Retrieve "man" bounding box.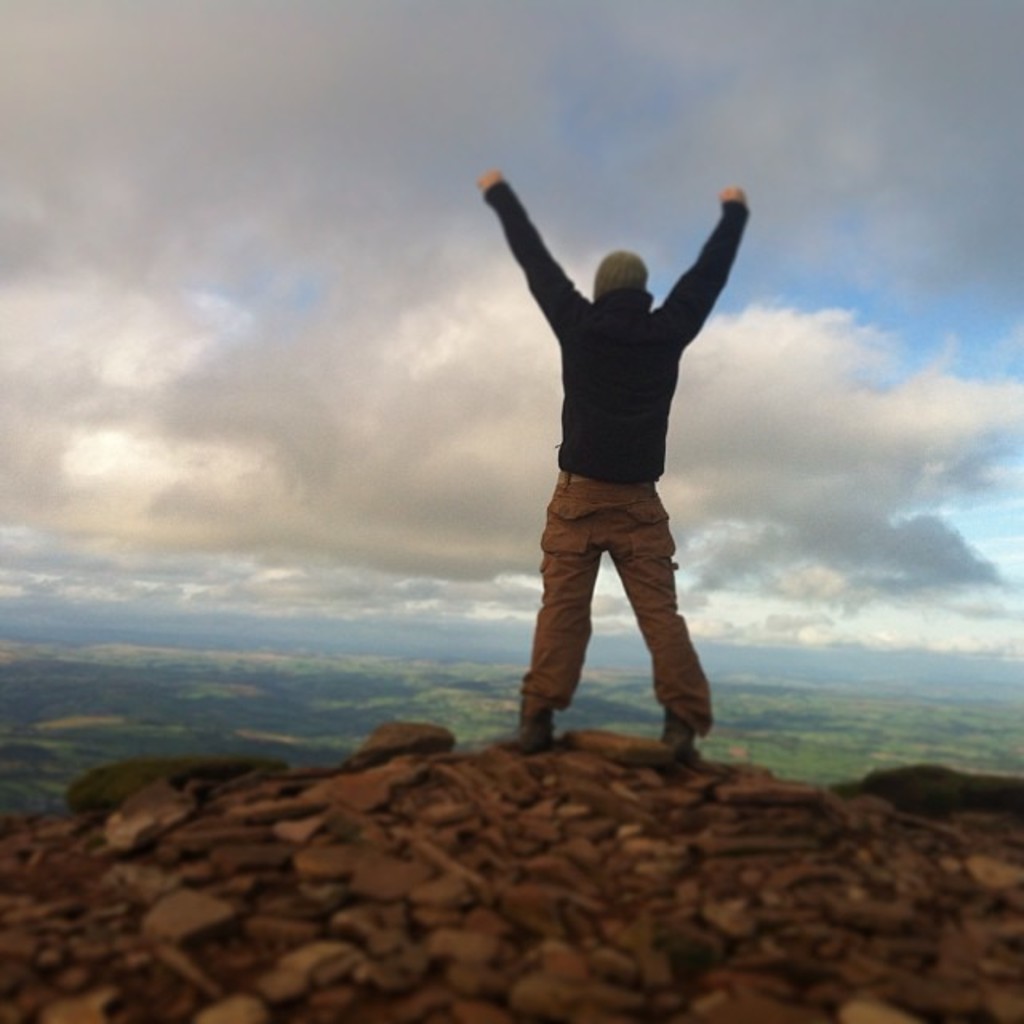
Bounding box: (x1=475, y1=170, x2=770, y2=779).
